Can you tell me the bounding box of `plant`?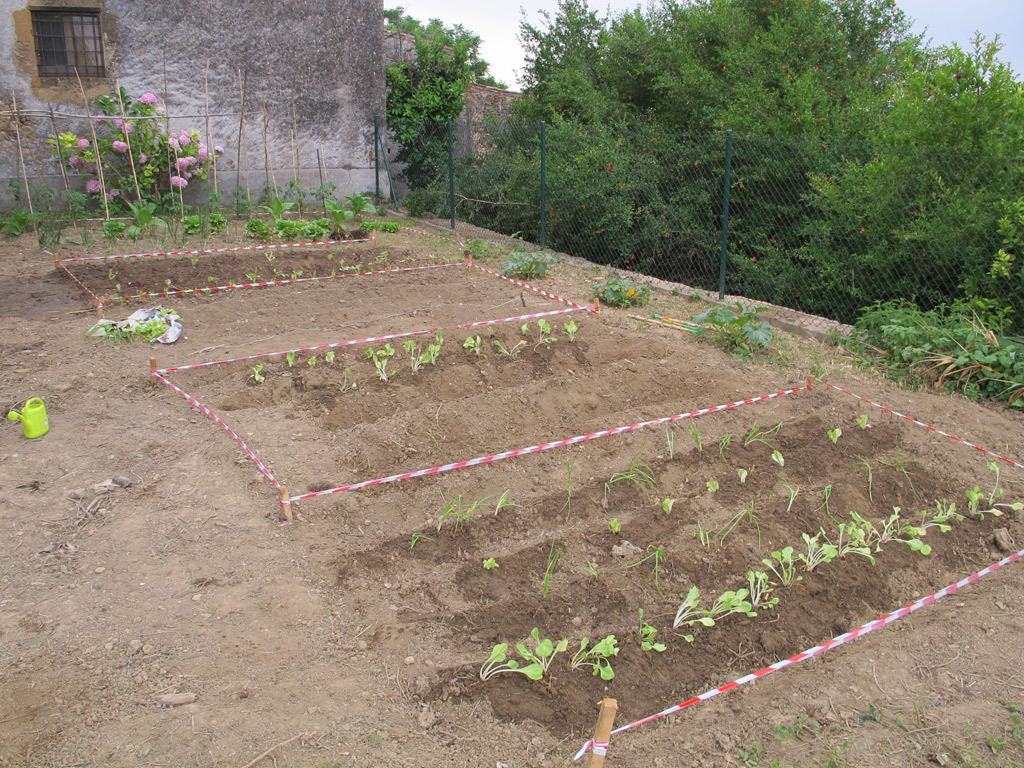
<box>634,314,653,332</box>.
